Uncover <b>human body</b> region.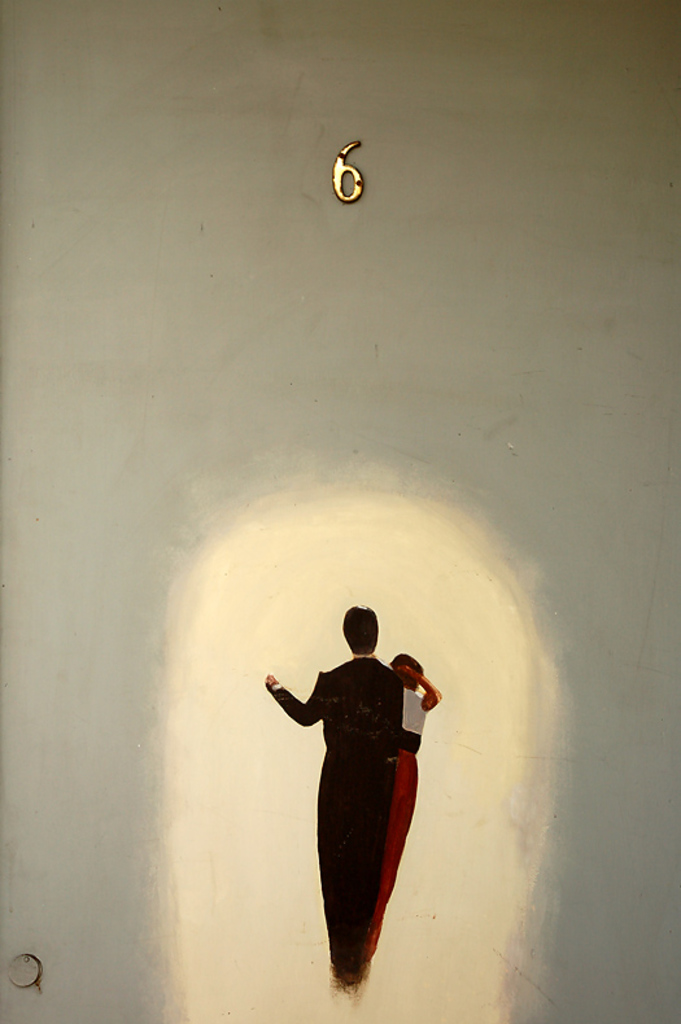
Uncovered: (left=285, top=636, right=432, bottom=981).
